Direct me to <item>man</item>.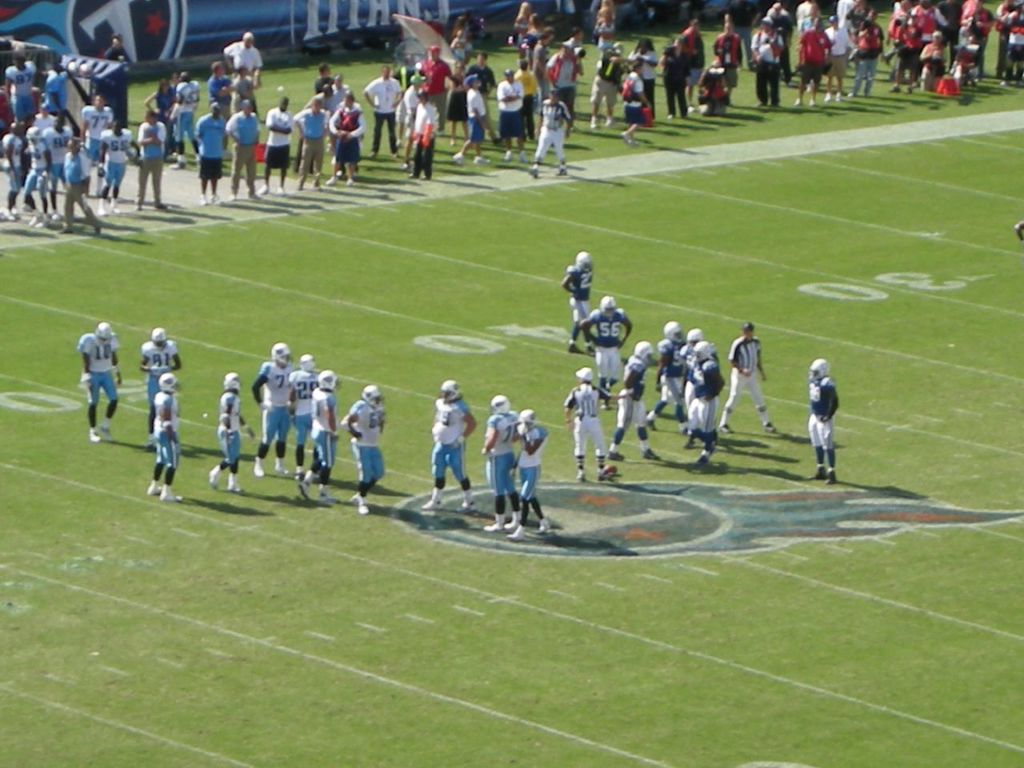
Direction: select_region(298, 366, 338, 503).
